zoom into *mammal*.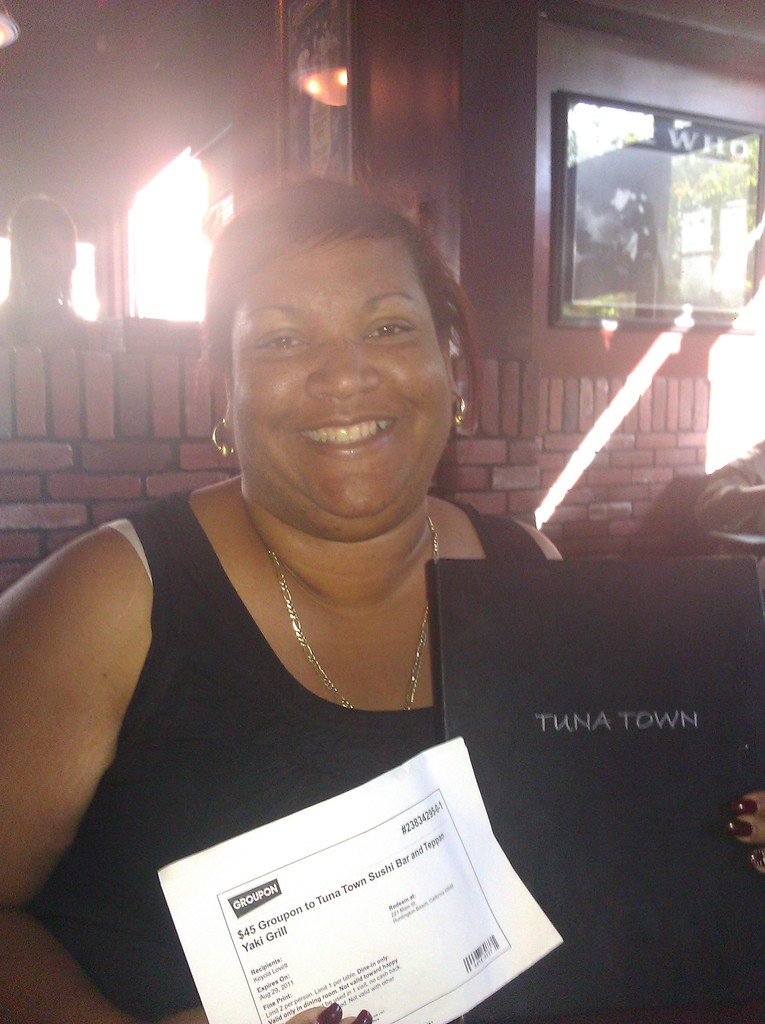
Zoom target: crop(0, 193, 81, 345).
